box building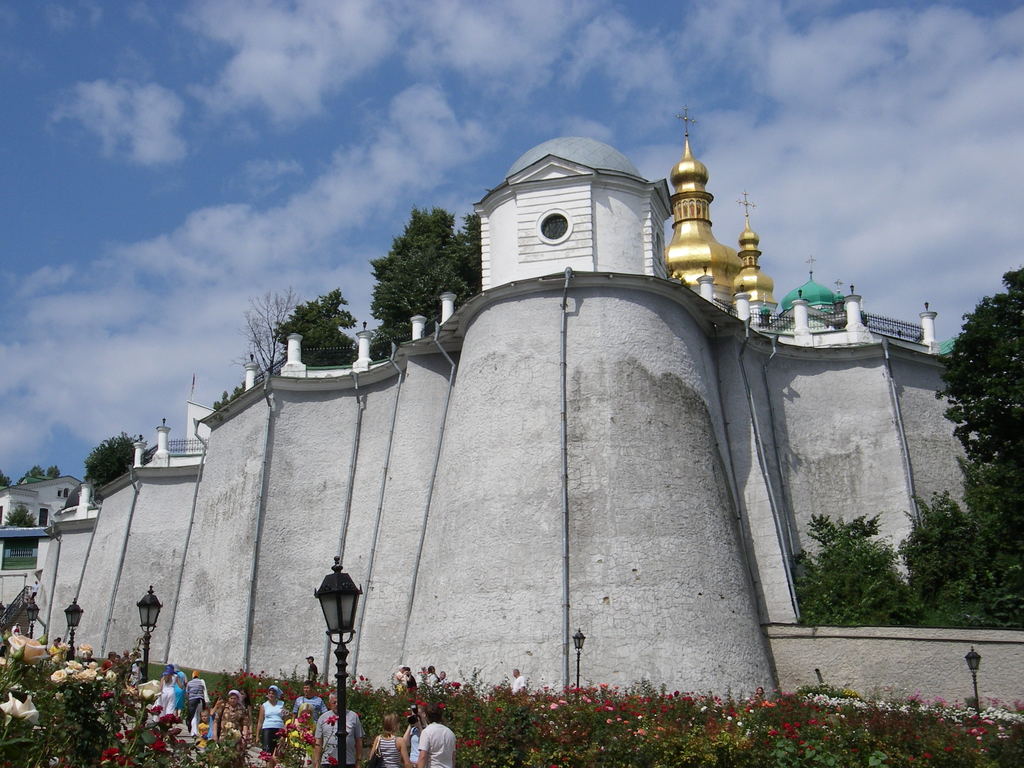
select_region(29, 135, 999, 693)
